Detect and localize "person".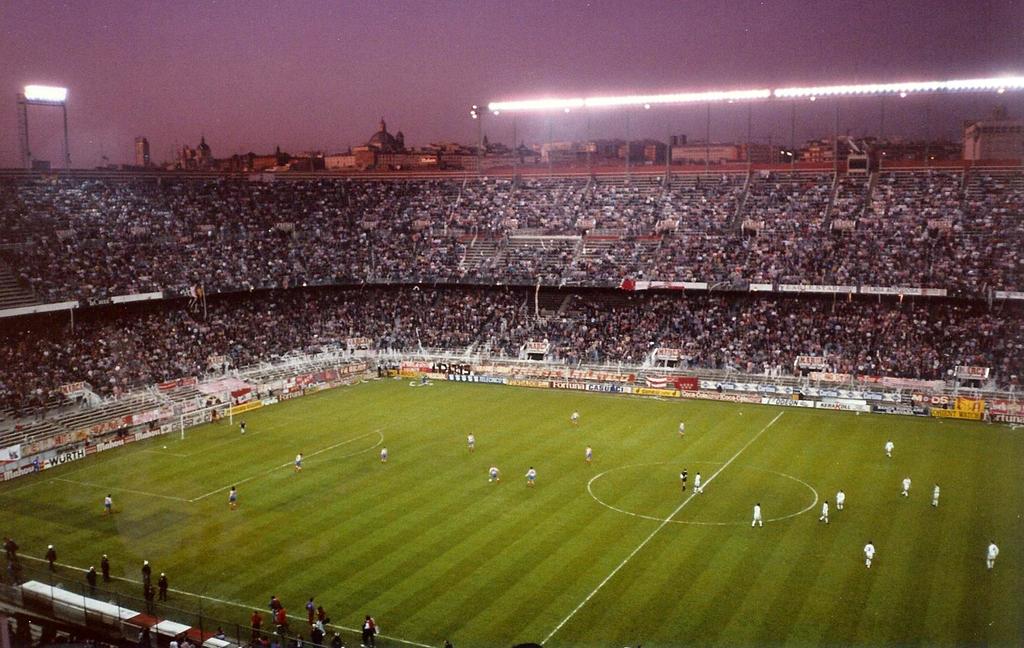
Localized at pyautogui.locateOnScreen(99, 551, 111, 578).
